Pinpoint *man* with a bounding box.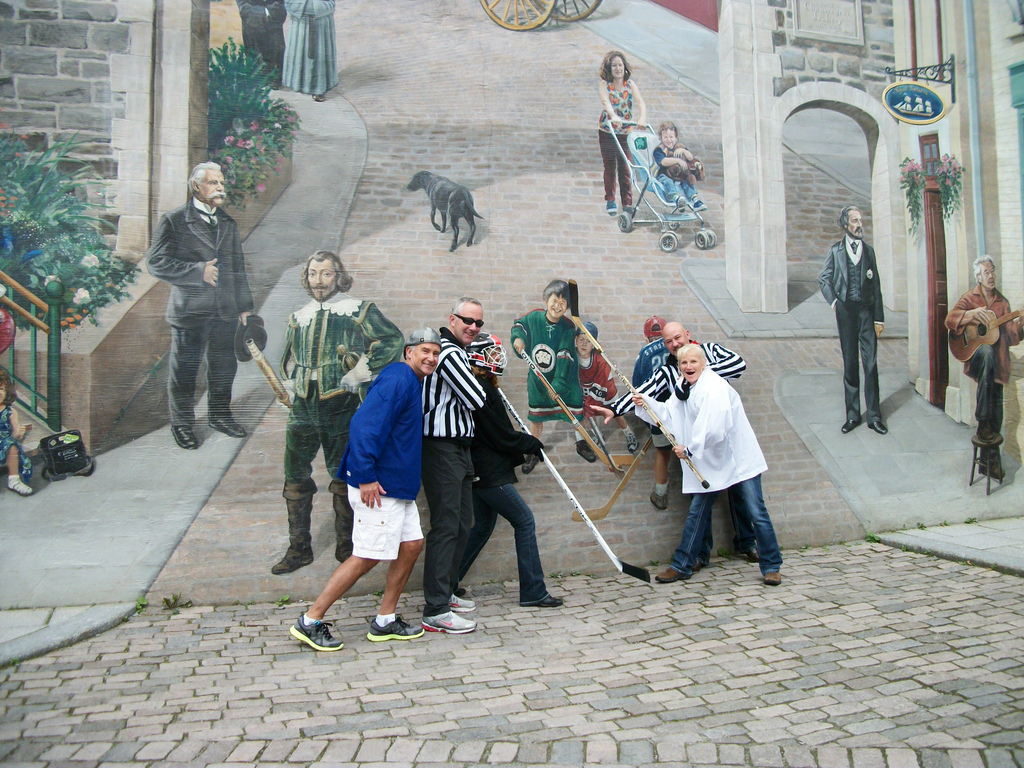
(272,248,403,574).
